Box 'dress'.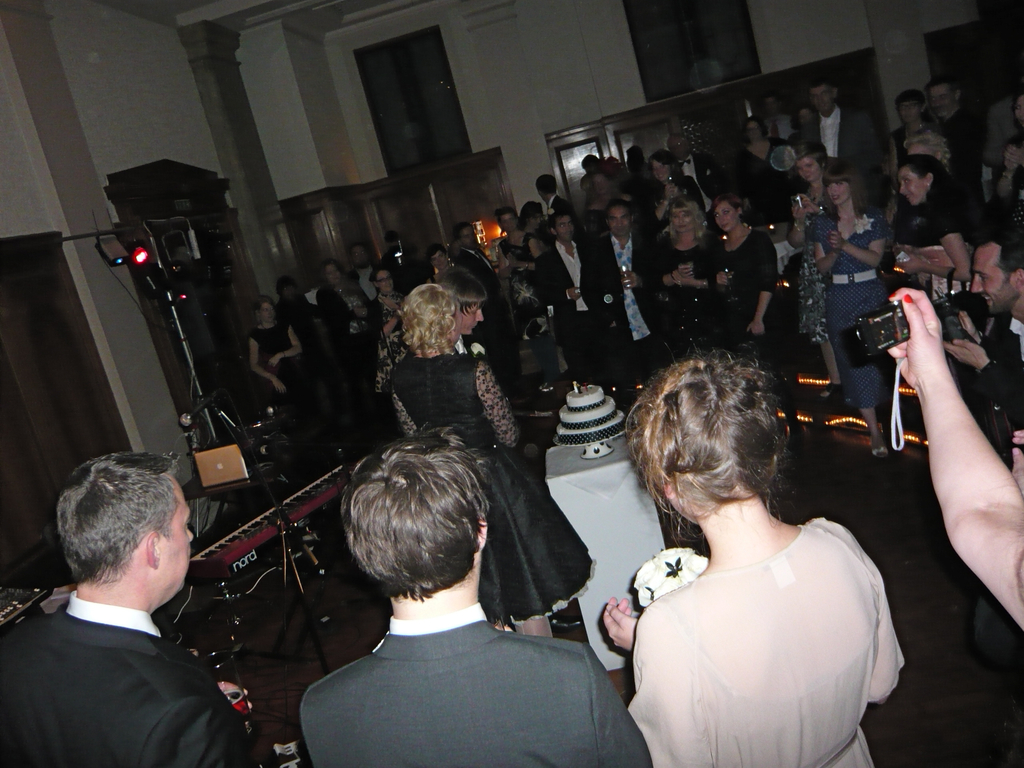
crop(627, 516, 900, 767).
